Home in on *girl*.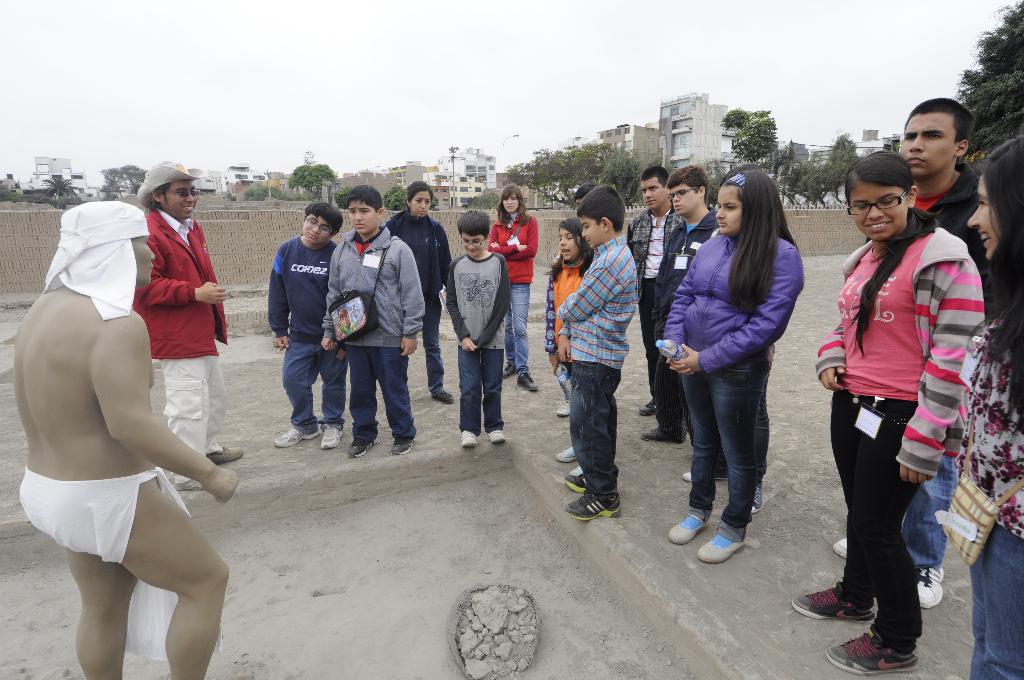
Homed in at 667:160:803:563.
